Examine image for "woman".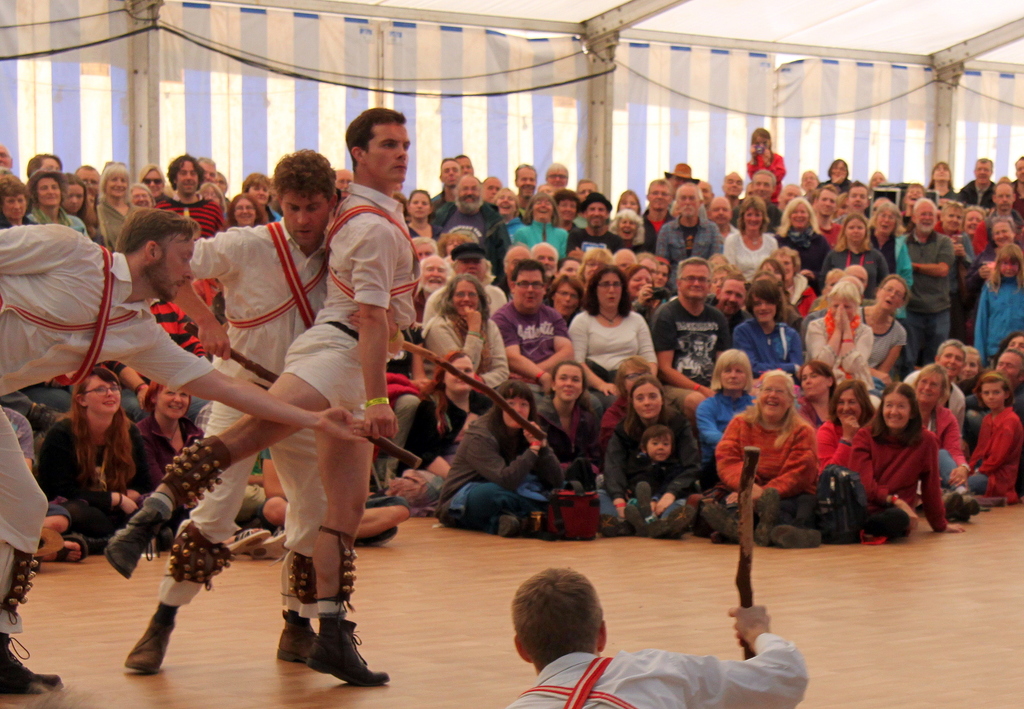
Examination result: (x1=238, y1=172, x2=284, y2=219).
